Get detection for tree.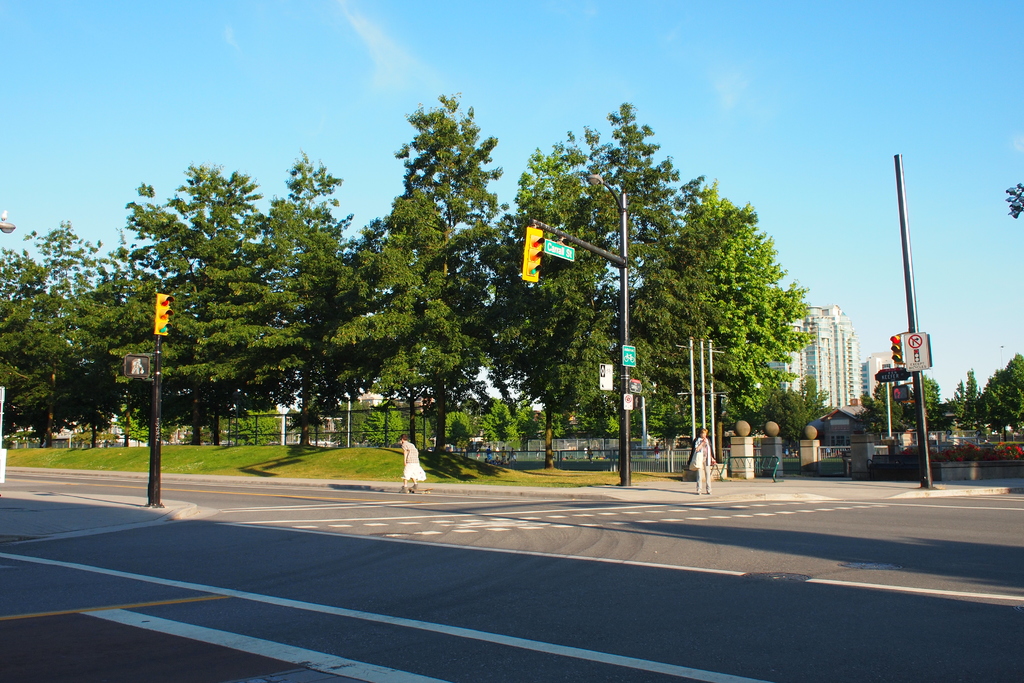
Detection: x1=662 y1=173 x2=826 y2=439.
